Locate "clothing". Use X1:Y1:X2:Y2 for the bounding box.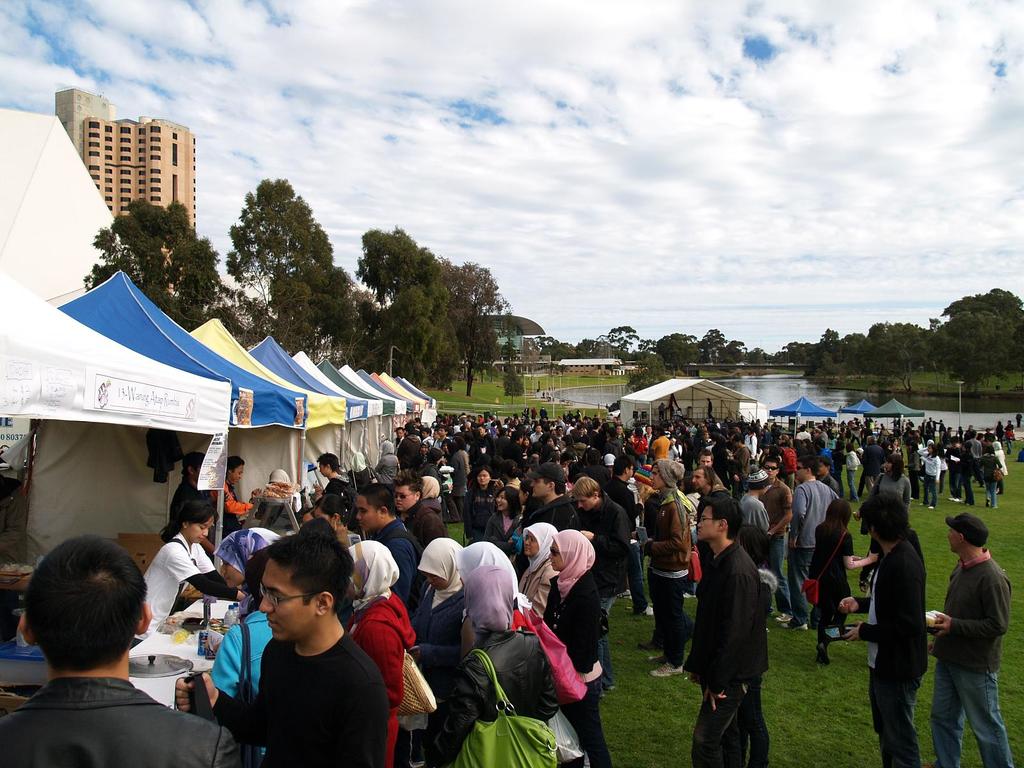
945:446:966:498.
